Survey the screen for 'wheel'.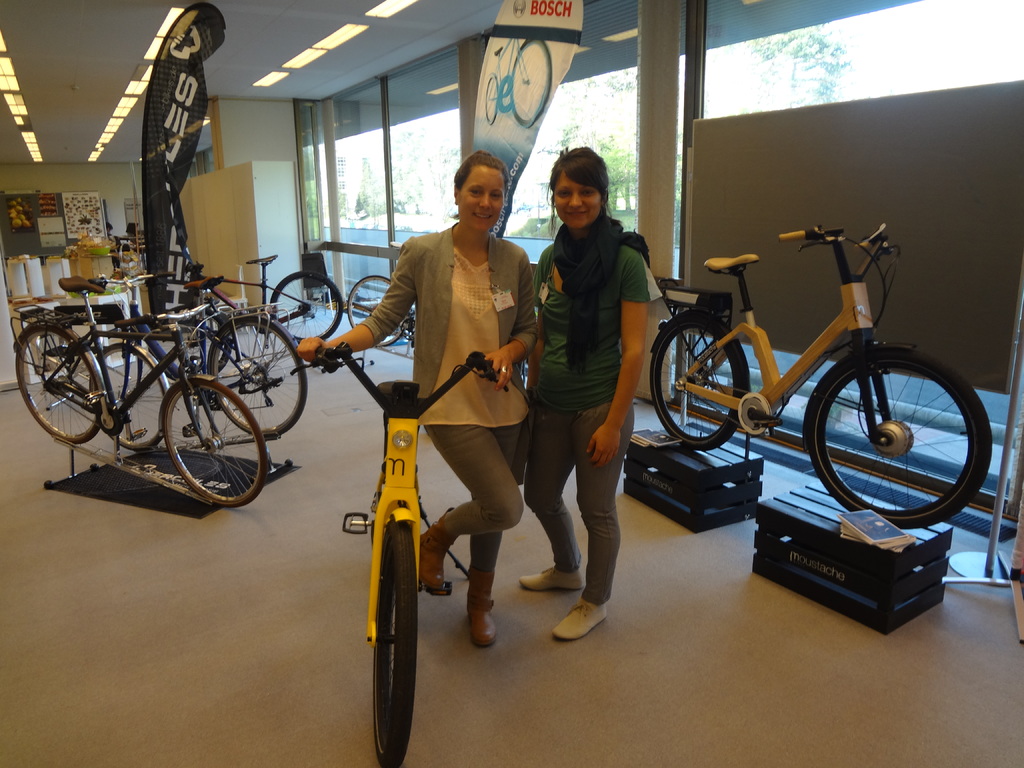
Survey found: (161, 381, 267, 508).
